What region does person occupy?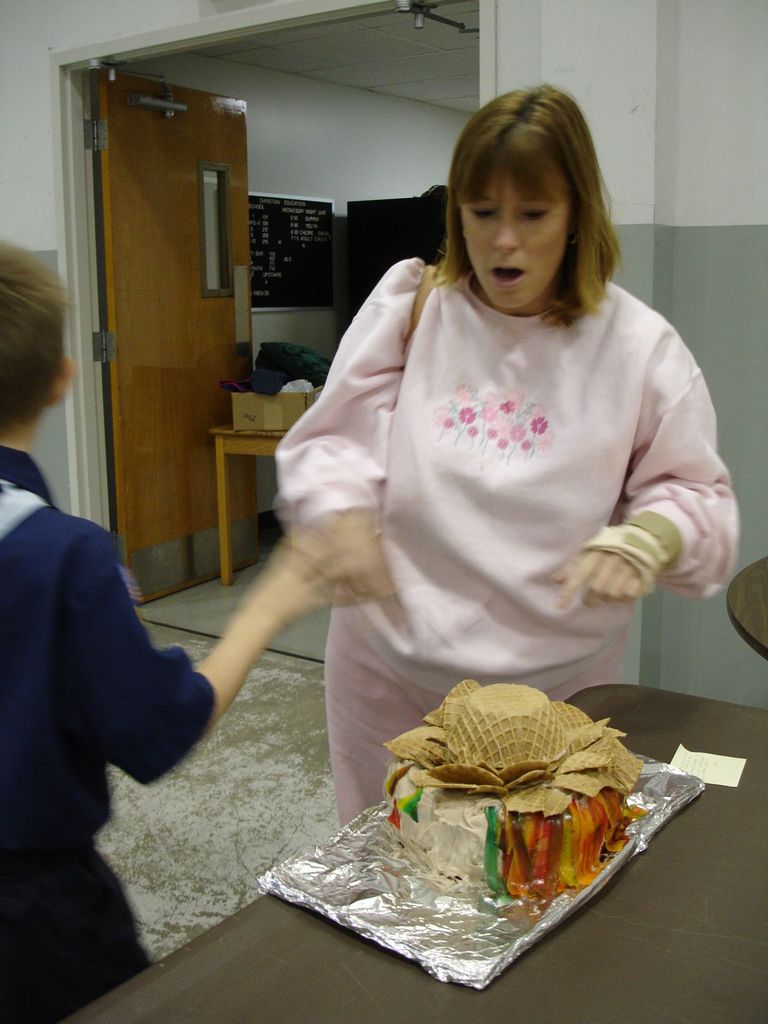
left=217, top=76, right=717, bottom=884.
